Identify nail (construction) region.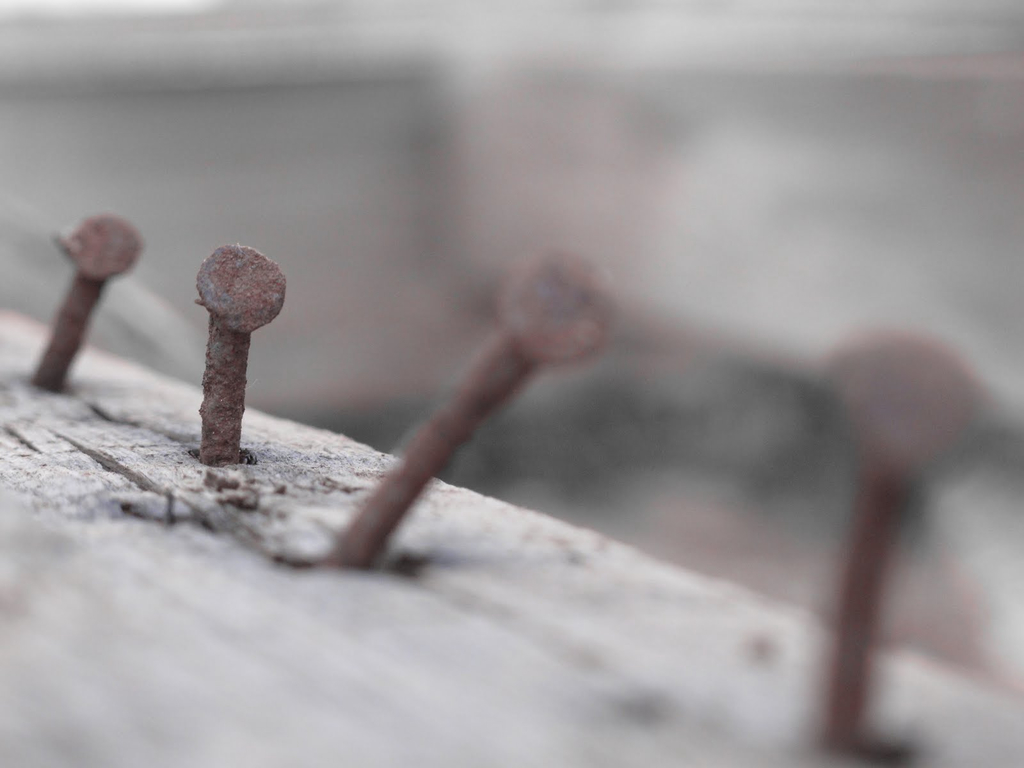
Region: box=[27, 207, 145, 390].
